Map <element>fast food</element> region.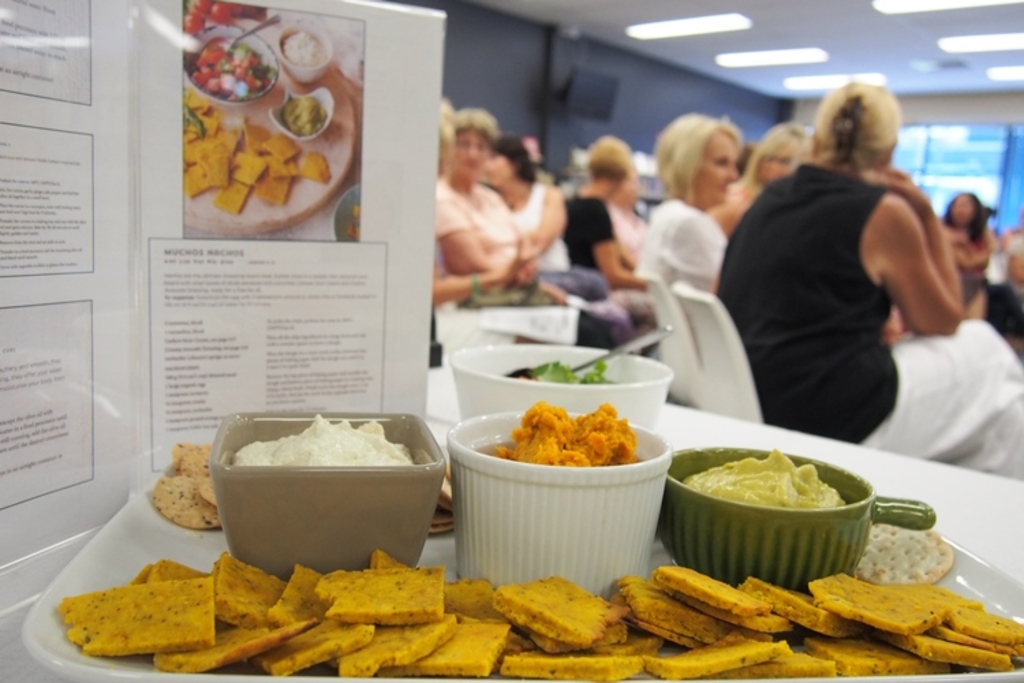
Mapped to rect(717, 642, 827, 682).
